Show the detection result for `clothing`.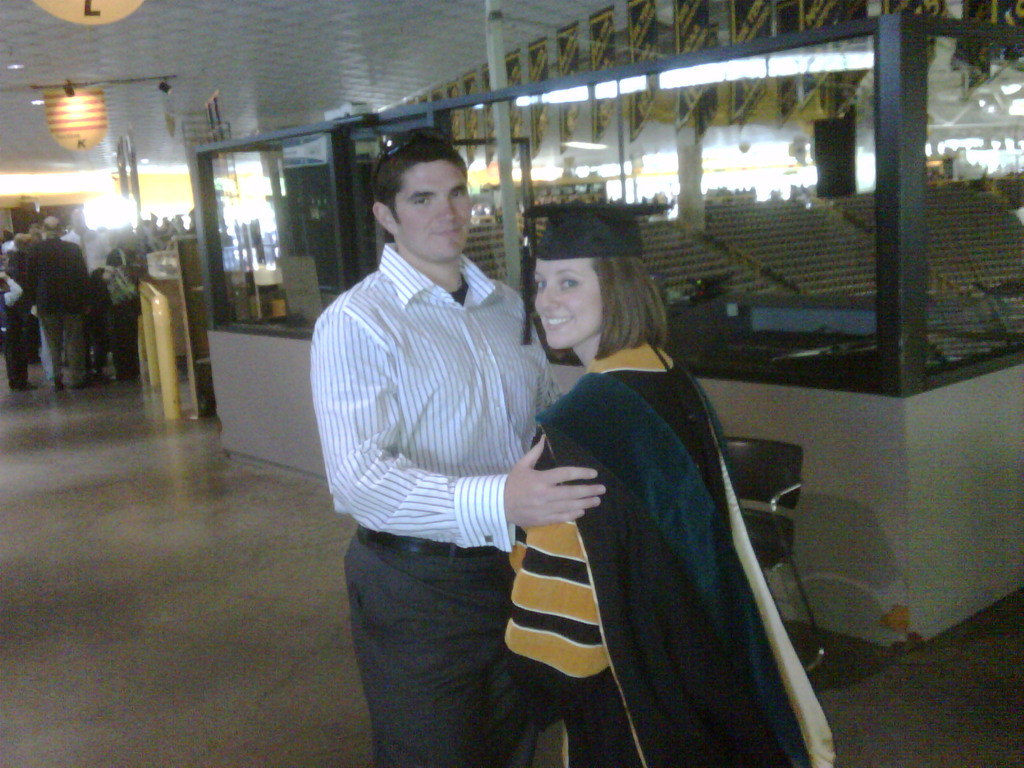
(left=22, top=234, right=91, bottom=383).
